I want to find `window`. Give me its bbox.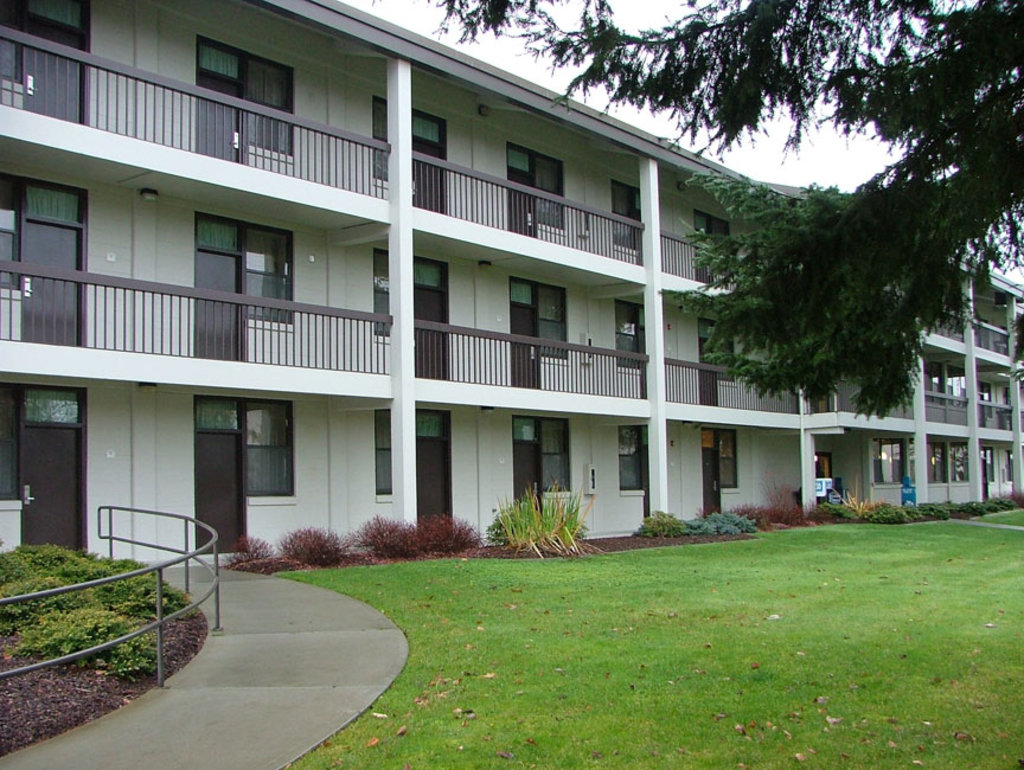
select_region(613, 299, 642, 368).
